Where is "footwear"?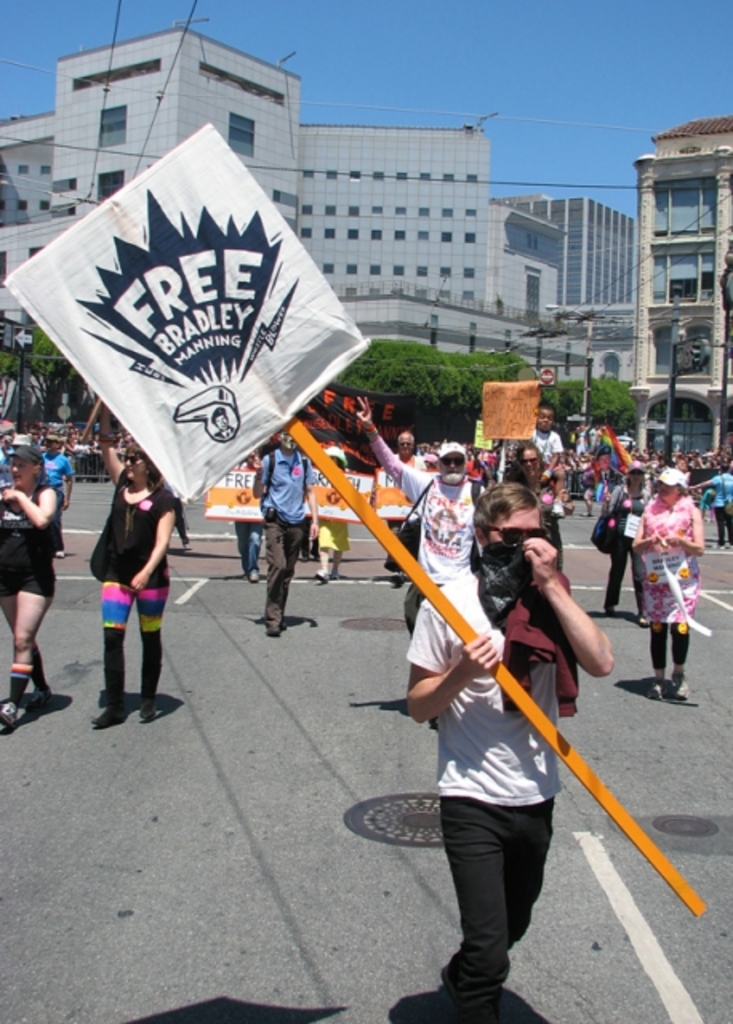
locate(184, 544, 192, 554).
